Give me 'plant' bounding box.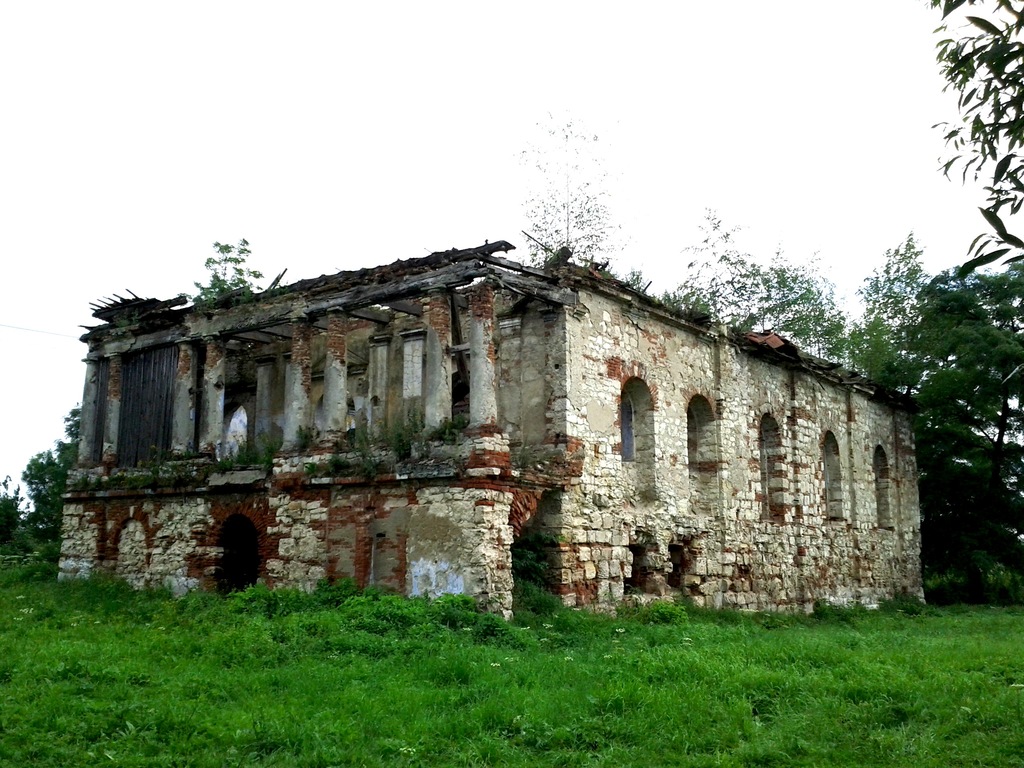
194,232,278,314.
